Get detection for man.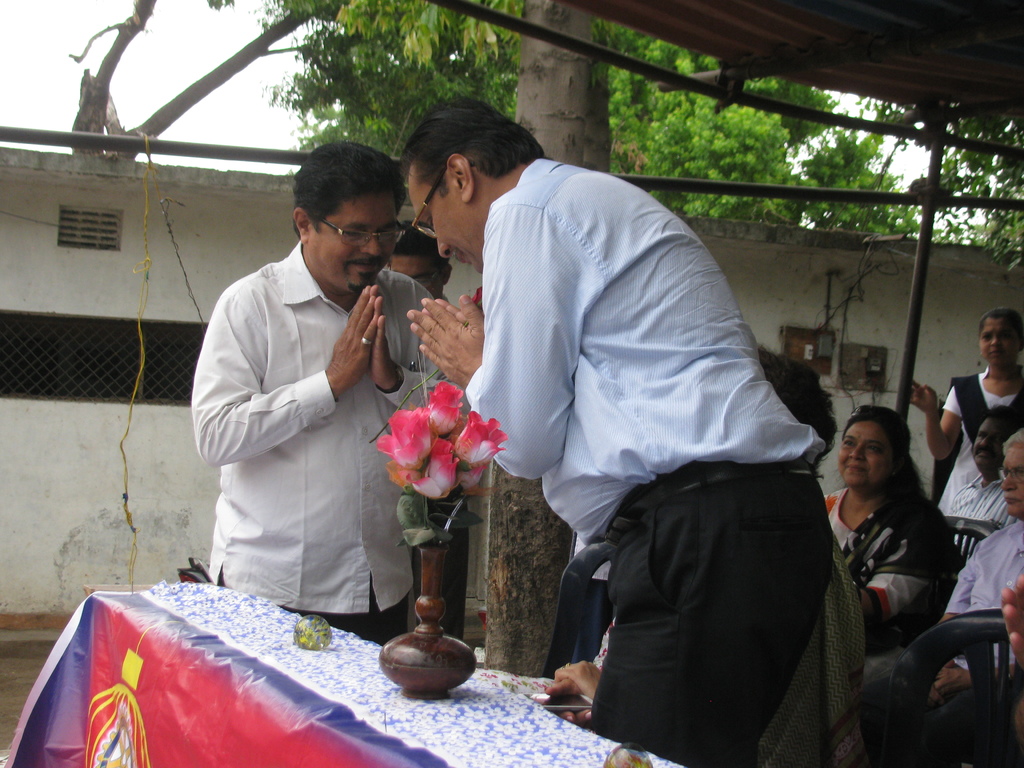
Detection: left=935, top=435, right=1023, bottom=635.
